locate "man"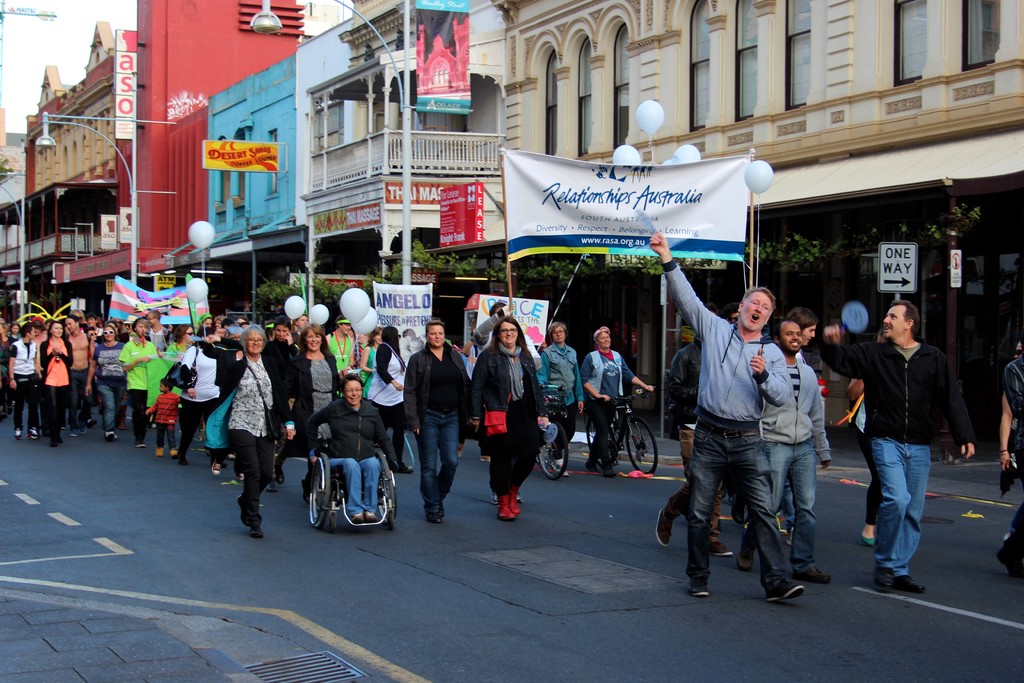
locate(820, 302, 972, 594)
